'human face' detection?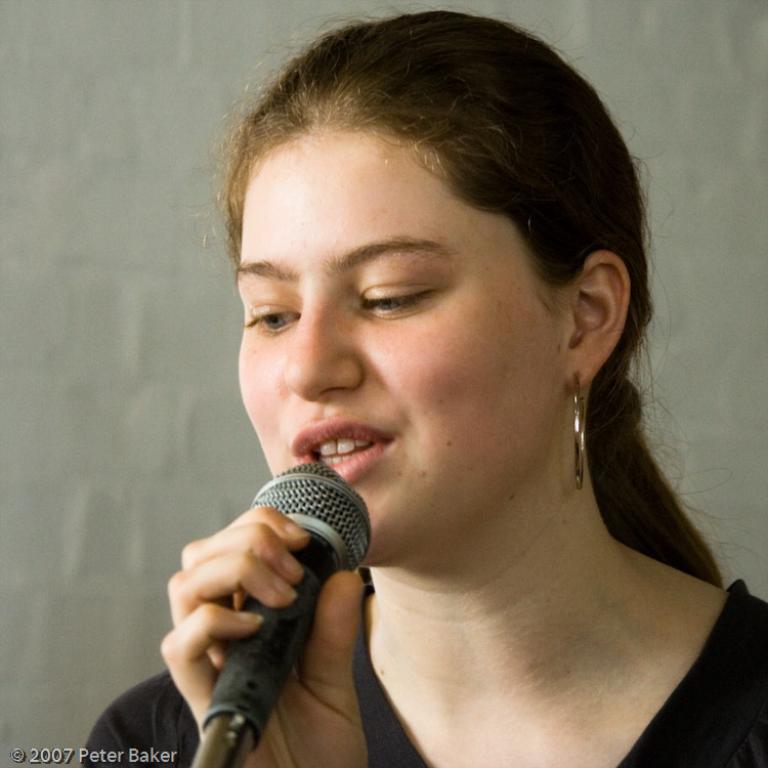
231, 131, 561, 567
